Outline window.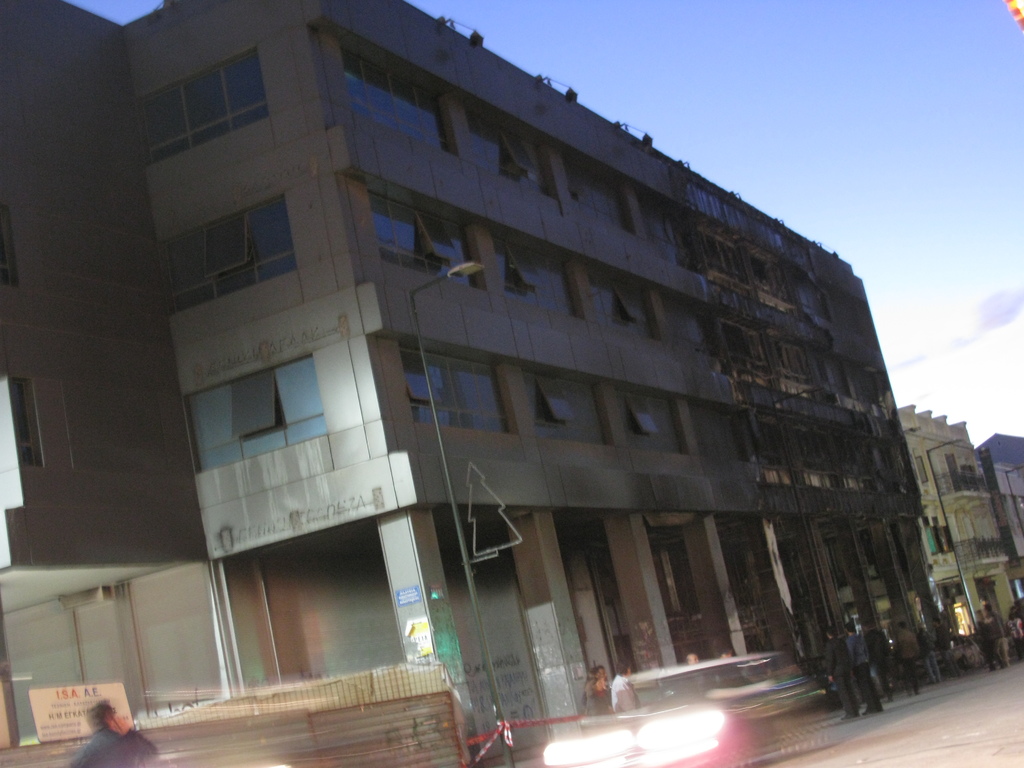
Outline: [636, 188, 678, 264].
